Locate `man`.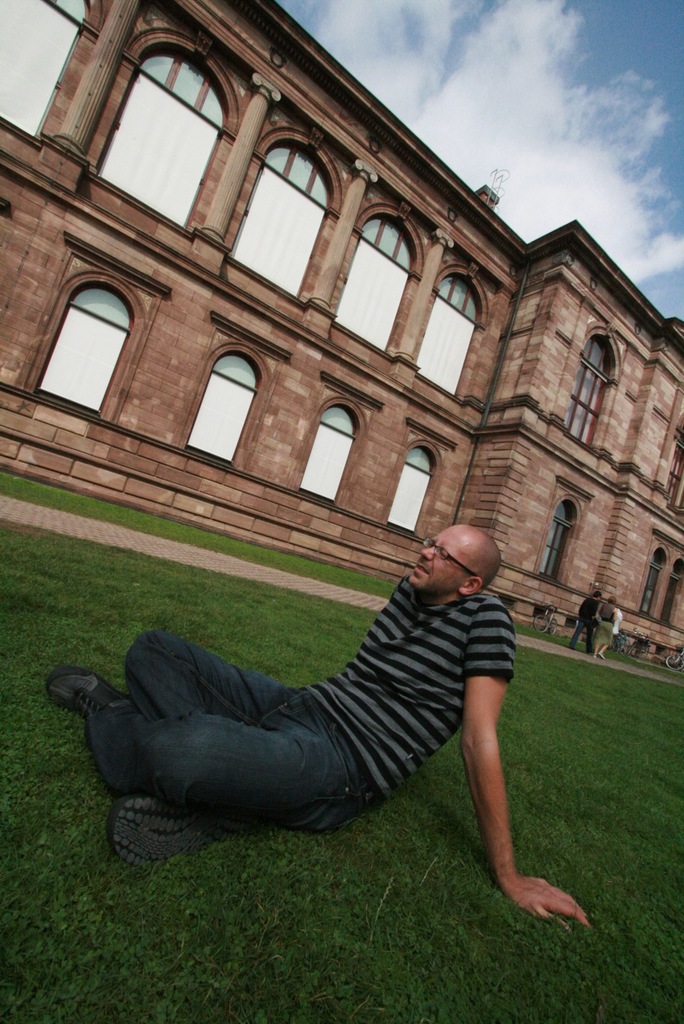
Bounding box: [63, 486, 574, 920].
